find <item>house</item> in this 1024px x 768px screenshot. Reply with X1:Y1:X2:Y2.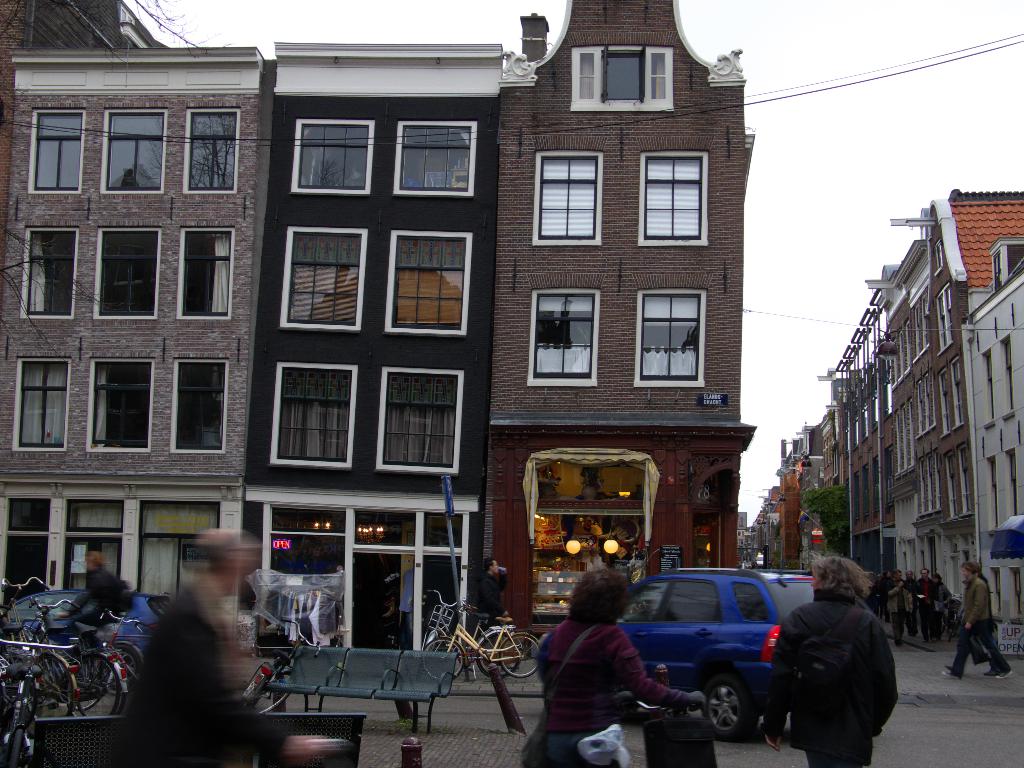
772:420:809:565.
